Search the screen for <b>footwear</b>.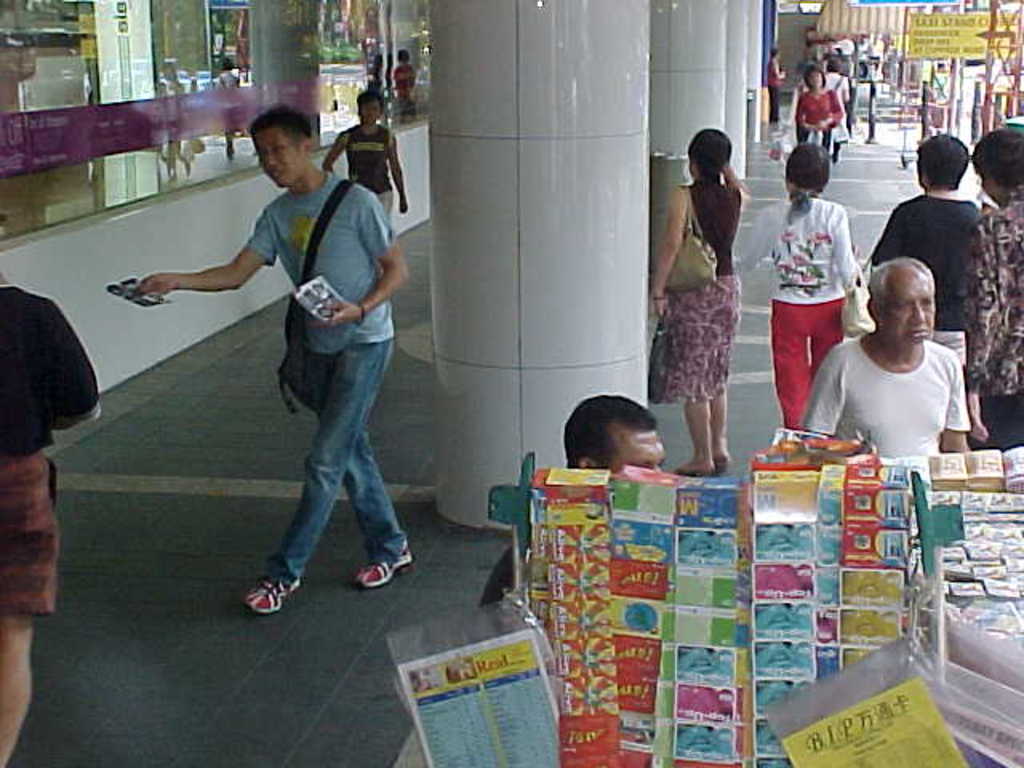
Found at box=[344, 539, 416, 594].
